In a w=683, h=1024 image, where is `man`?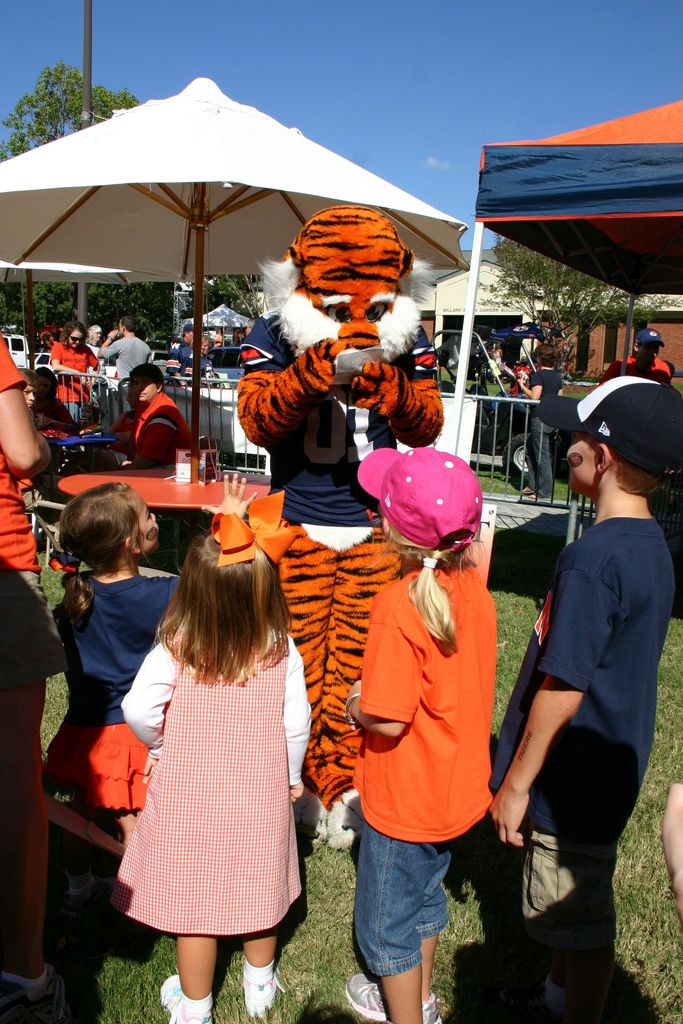
(x1=245, y1=317, x2=255, y2=336).
